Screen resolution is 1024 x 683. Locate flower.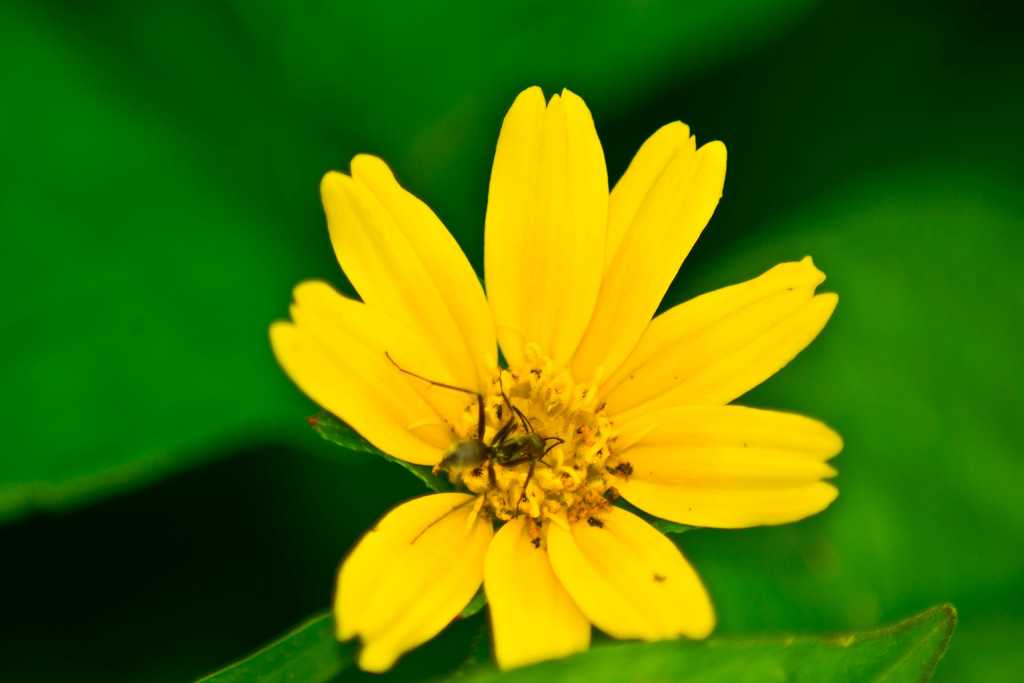
Rect(268, 85, 846, 668).
